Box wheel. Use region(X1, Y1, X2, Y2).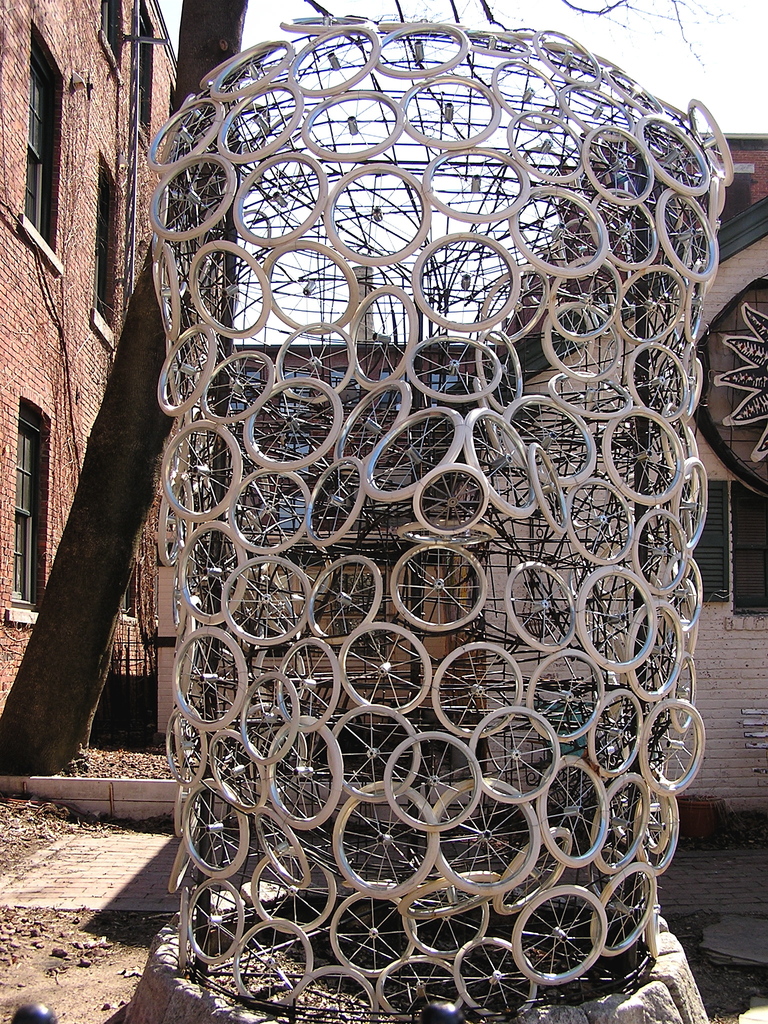
region(179, 886, 189, 971).
